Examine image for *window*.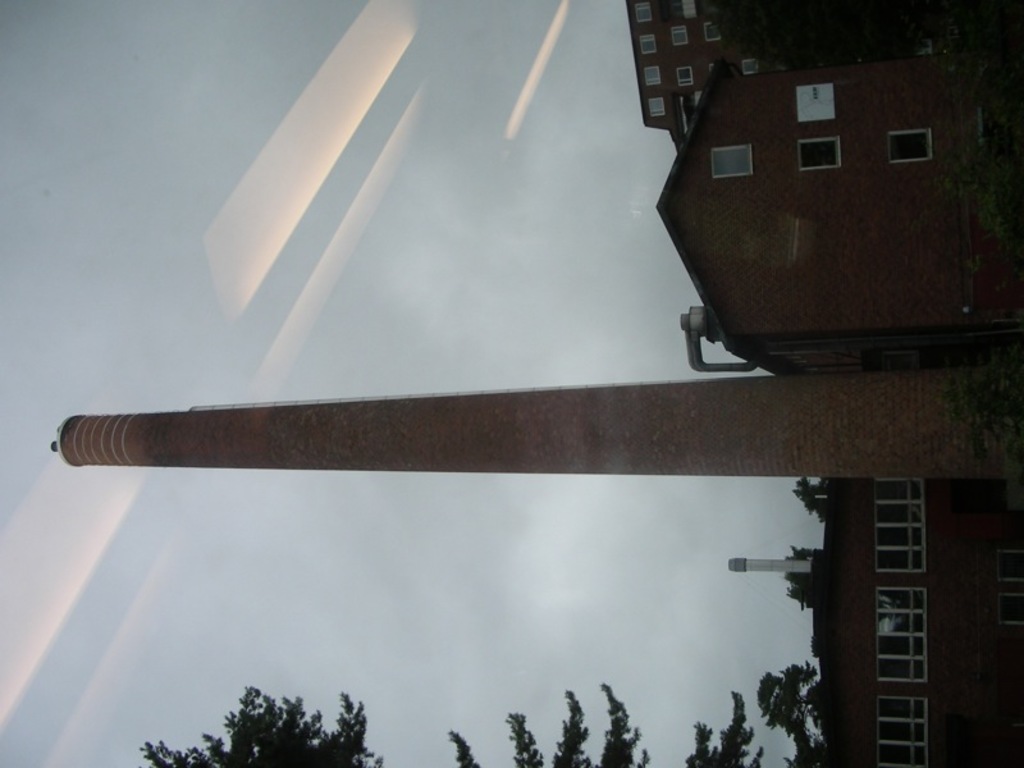
Examination result: crop(650, 93, 663, 119).
